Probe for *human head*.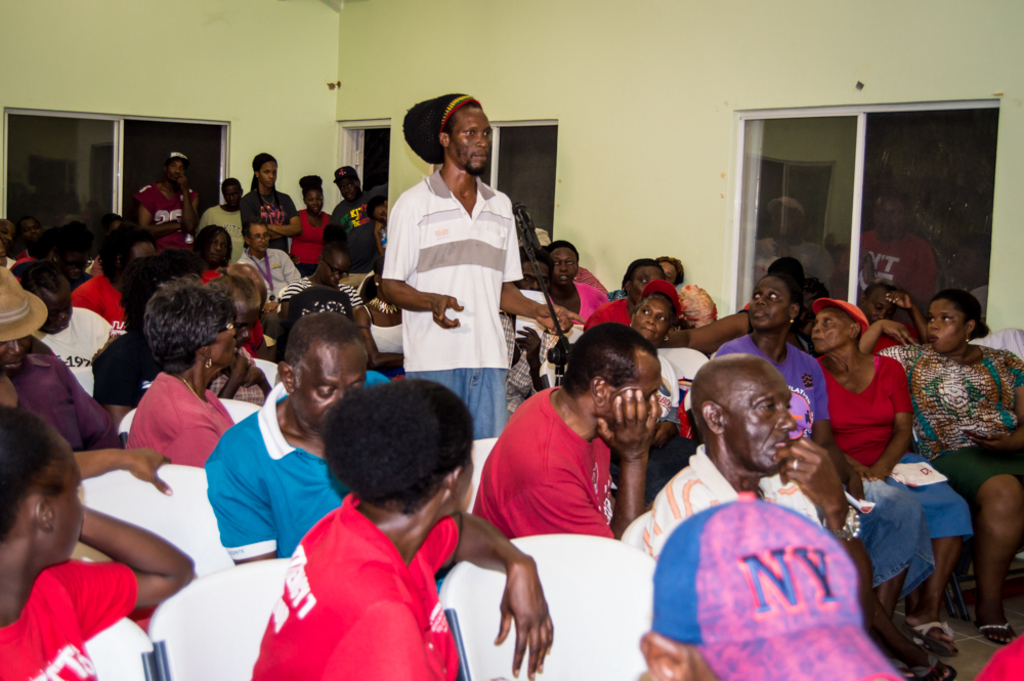
Probe result: [368,196,388,225].
